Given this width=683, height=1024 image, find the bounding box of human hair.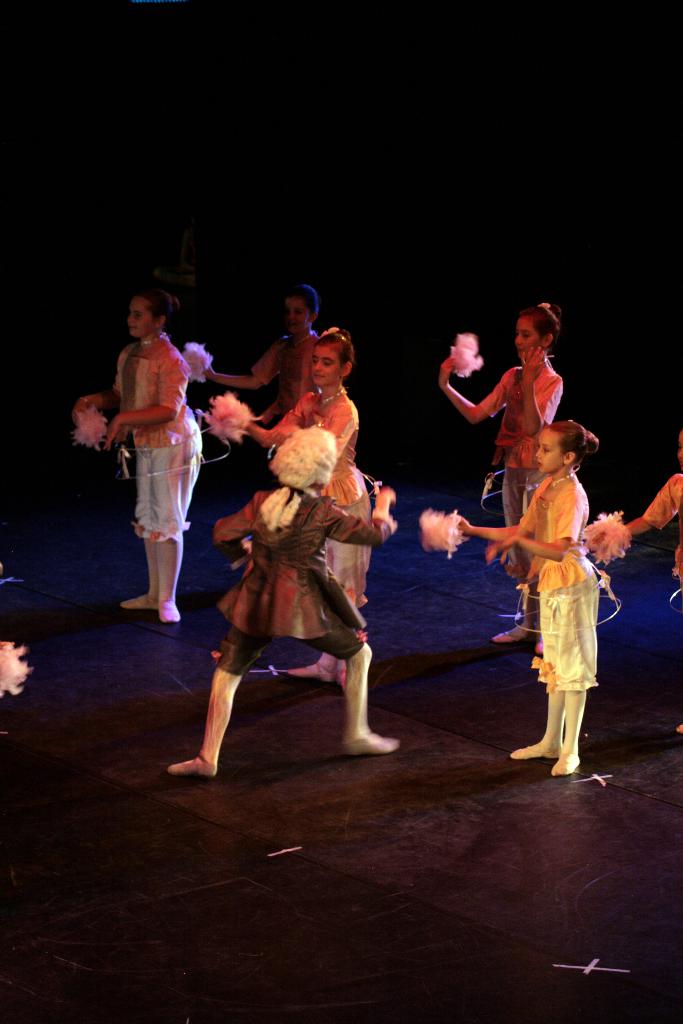
[548,420,600,469].
